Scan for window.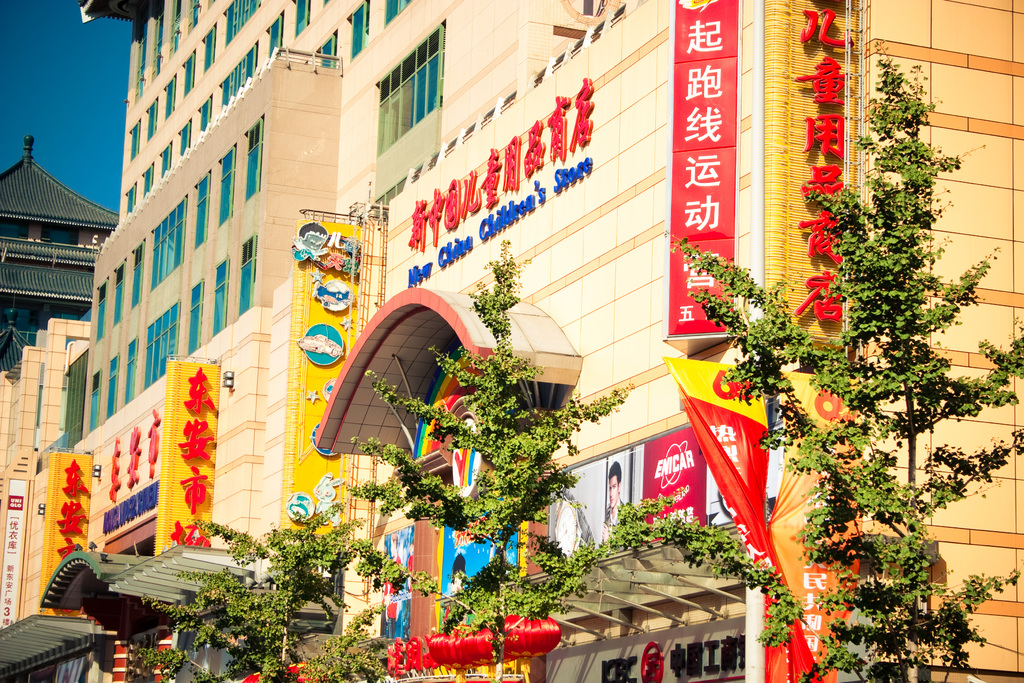
Scan result: x1=172 y1=9 x2=182 y2=44.
